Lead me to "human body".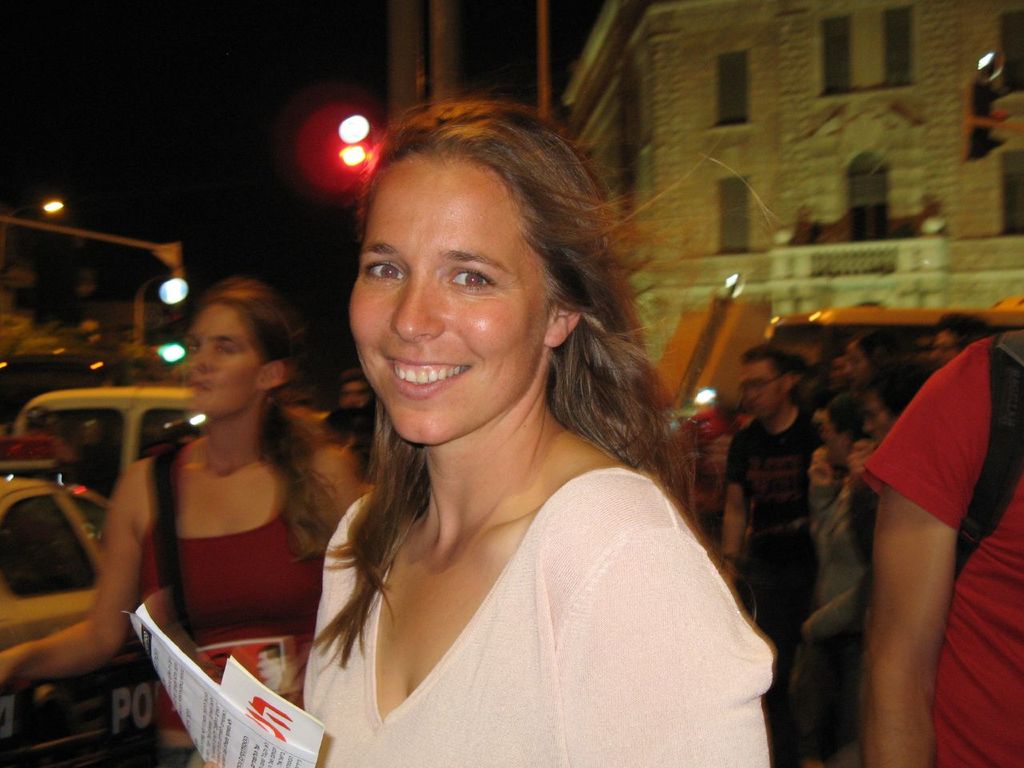
Lead to Rect(717, 344, 826, 678).
